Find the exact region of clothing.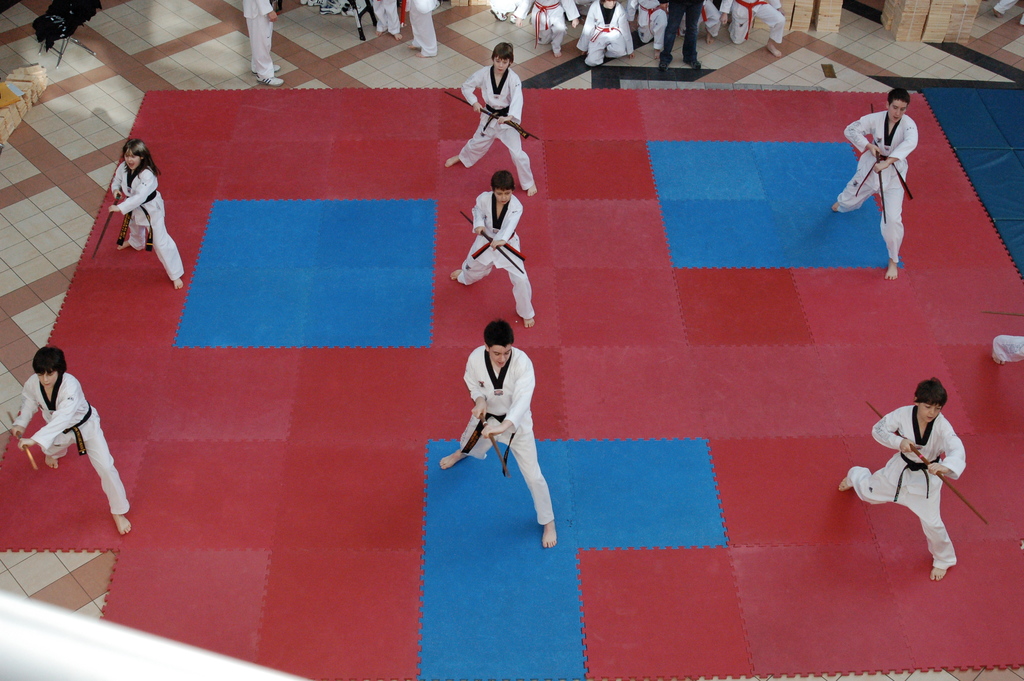
Exact region: x1=573, y1=0, x2=634, y2=63.
